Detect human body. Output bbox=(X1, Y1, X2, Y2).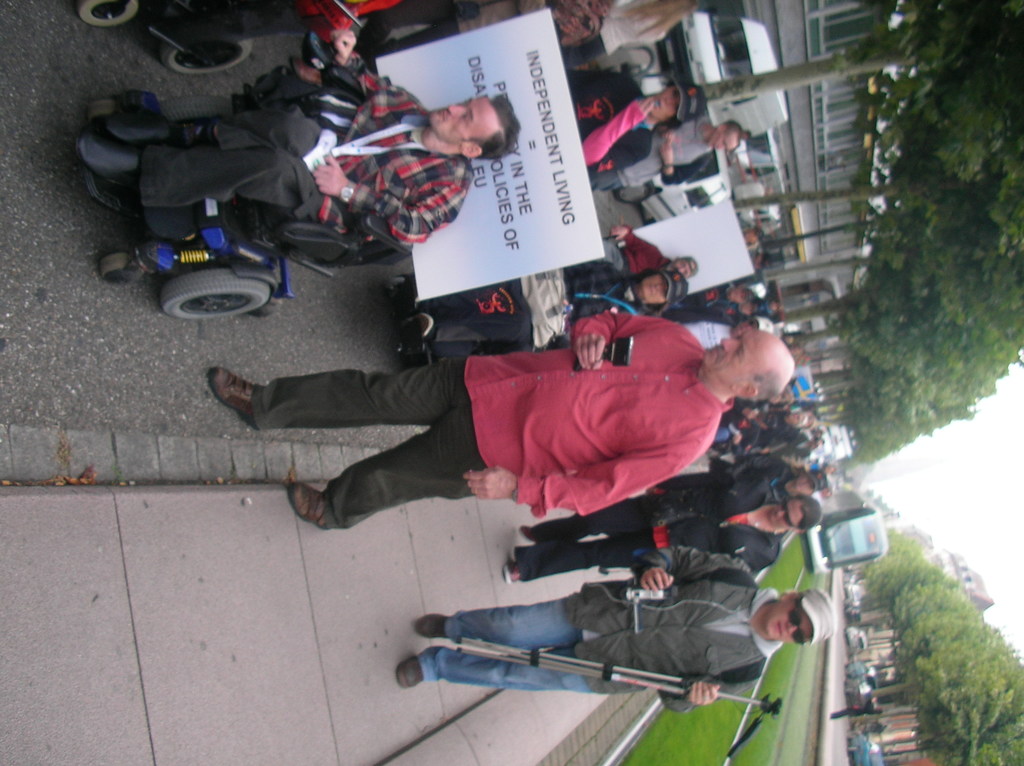
bbox=(503, 476, 772, 577).
